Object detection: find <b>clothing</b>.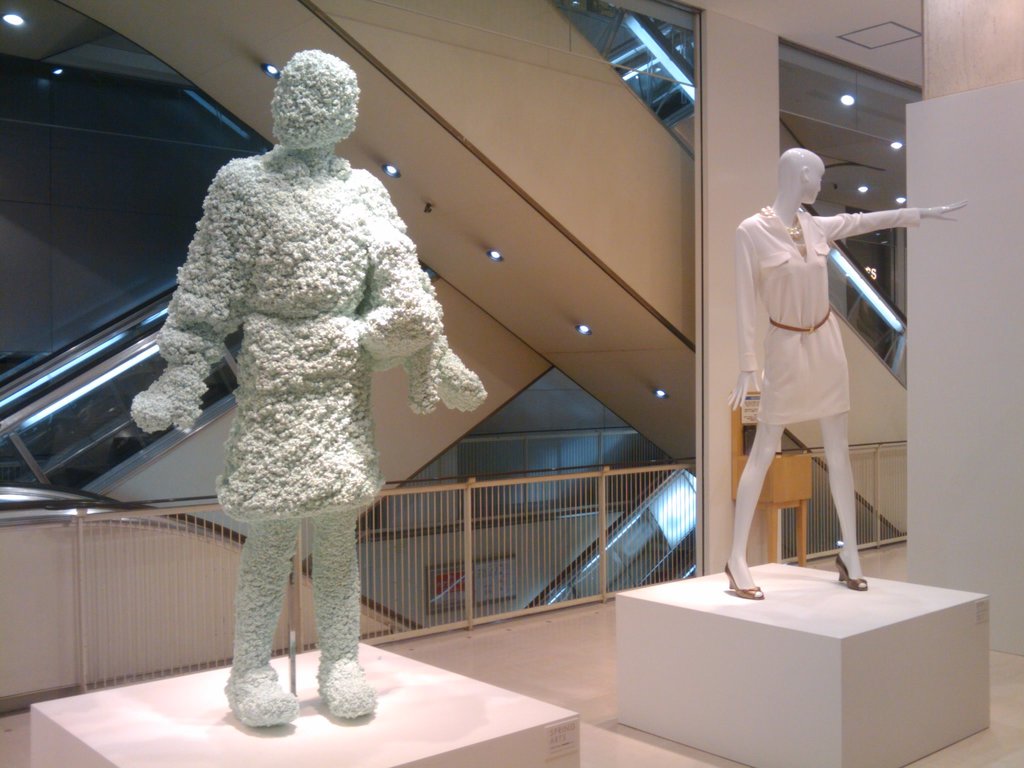
BBox(733, 204, 851, 430).
